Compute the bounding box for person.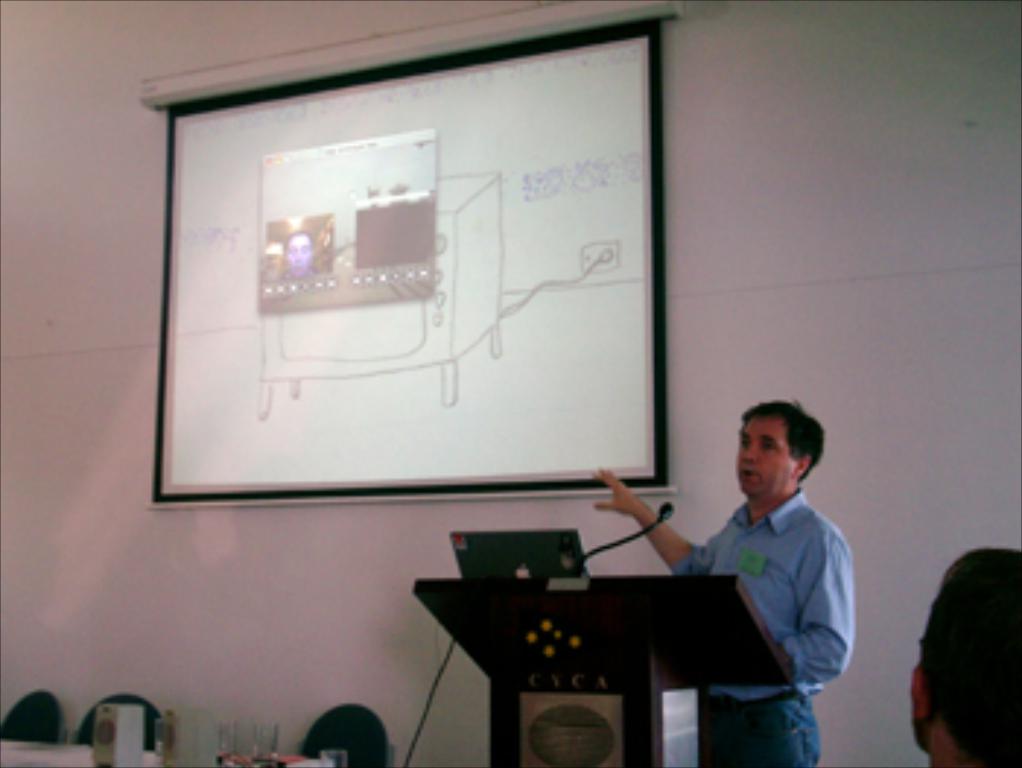
593:397:856:765.
